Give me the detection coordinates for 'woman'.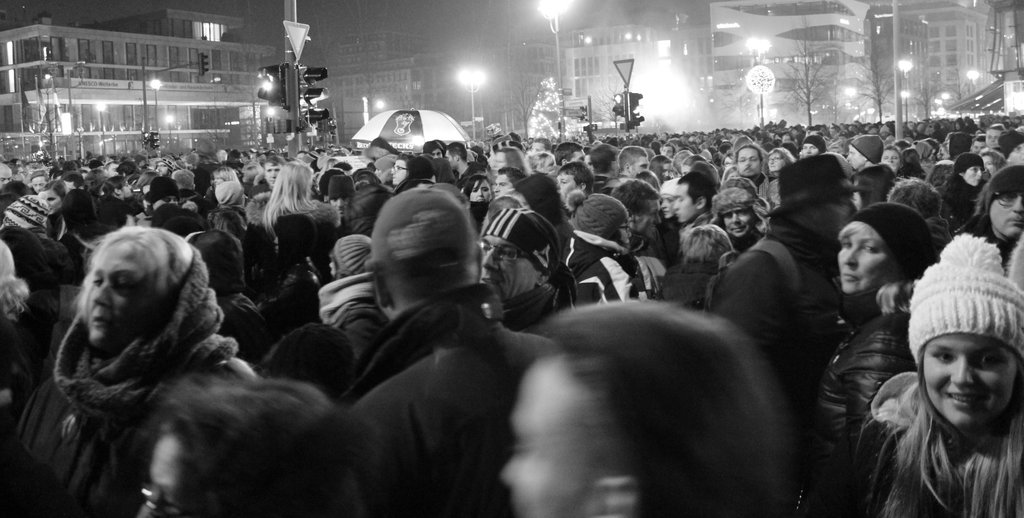
x1=0 y1=228 x2=261 y2=517.
